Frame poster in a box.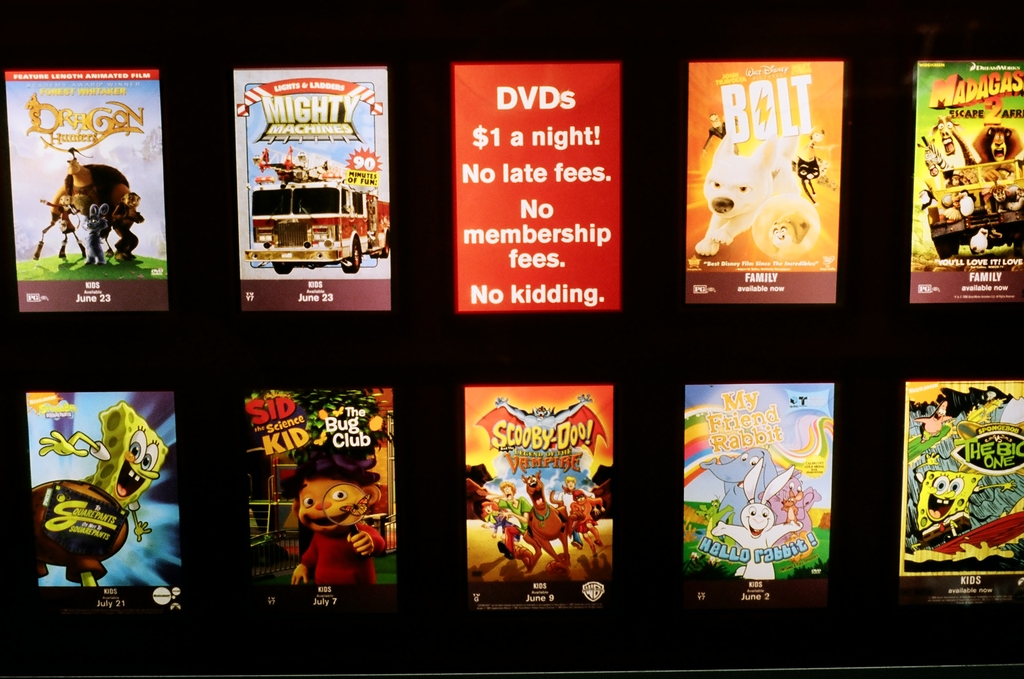
Rect(463, 381, 620, 618).
